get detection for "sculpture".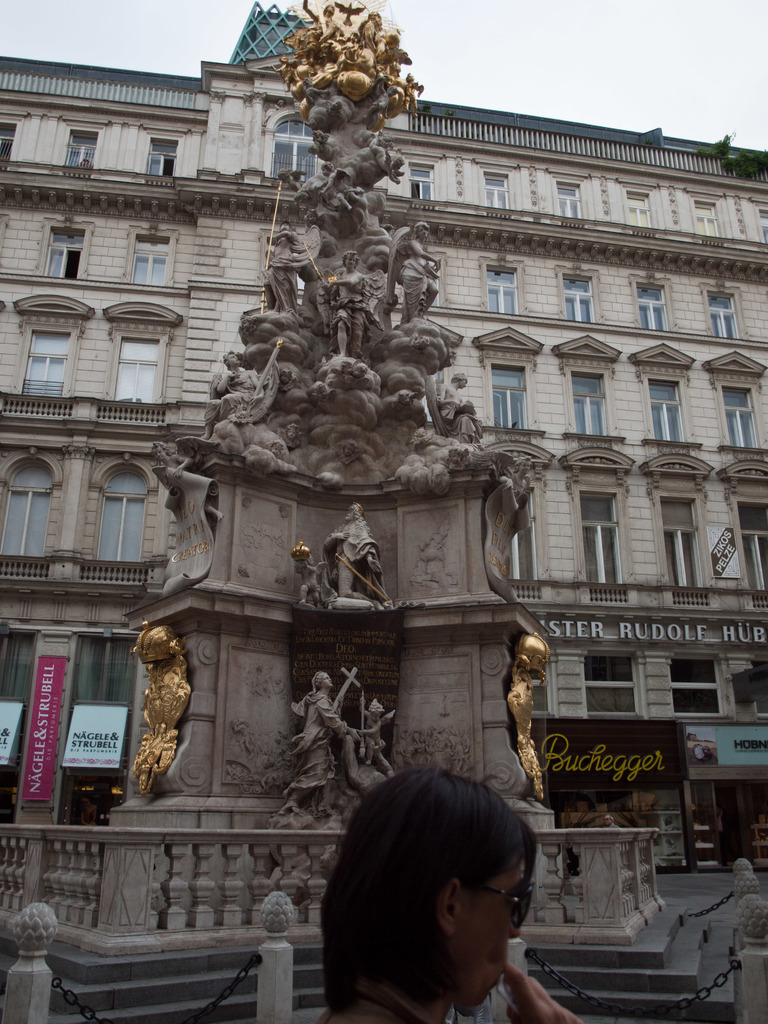
Detection: <box>506,628,550,794</box>.
